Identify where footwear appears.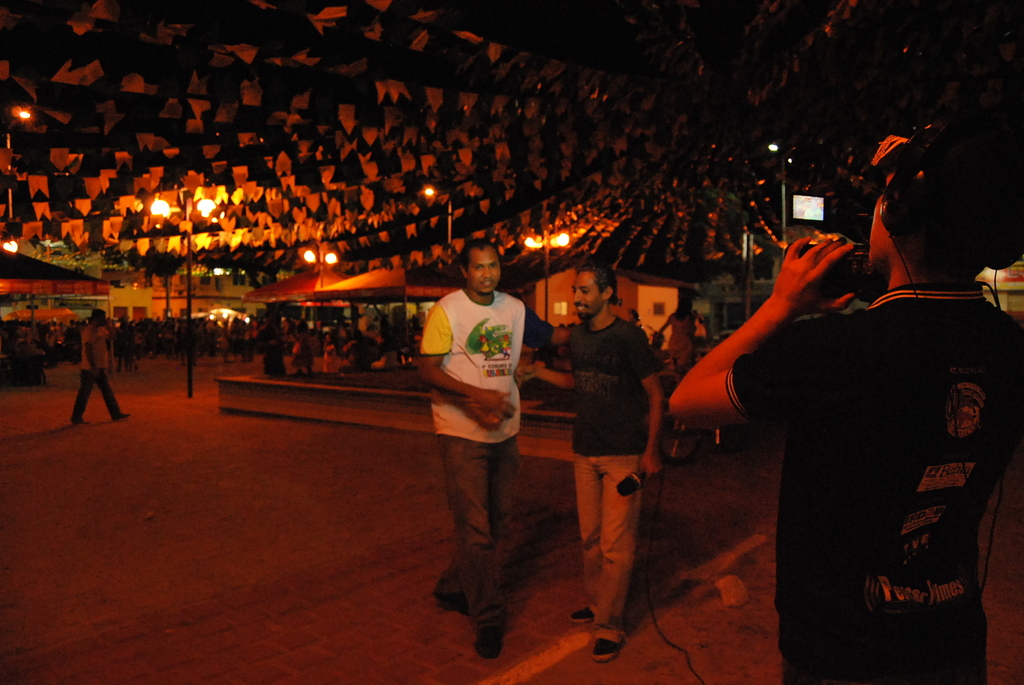
Appears at [114, 411, 132, 421].
